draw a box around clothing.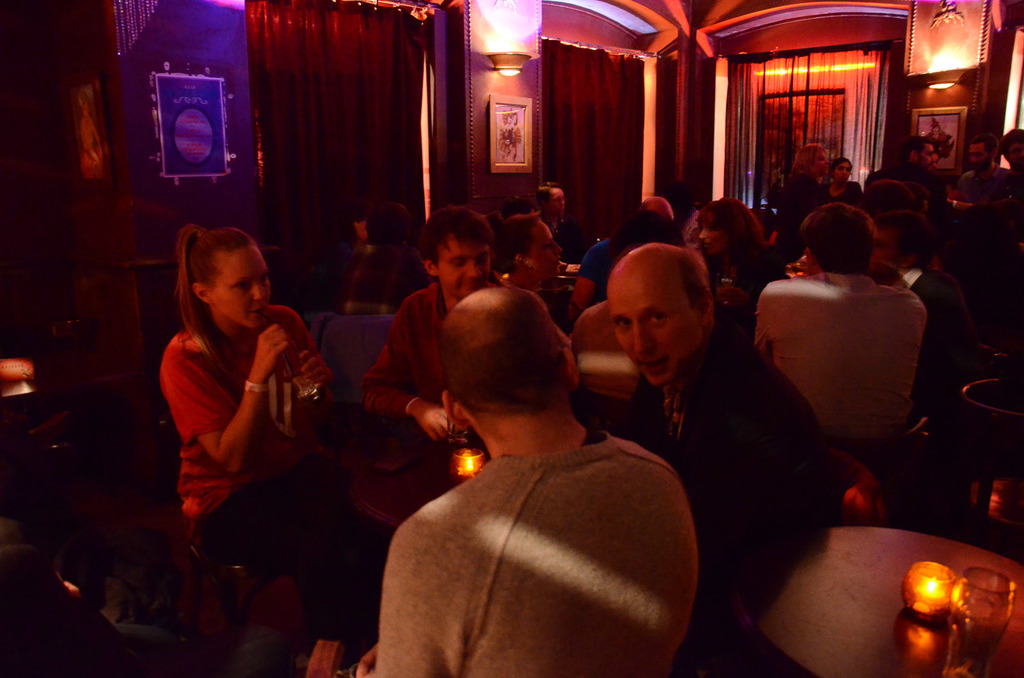
detection(824, 180, 860, 207).
